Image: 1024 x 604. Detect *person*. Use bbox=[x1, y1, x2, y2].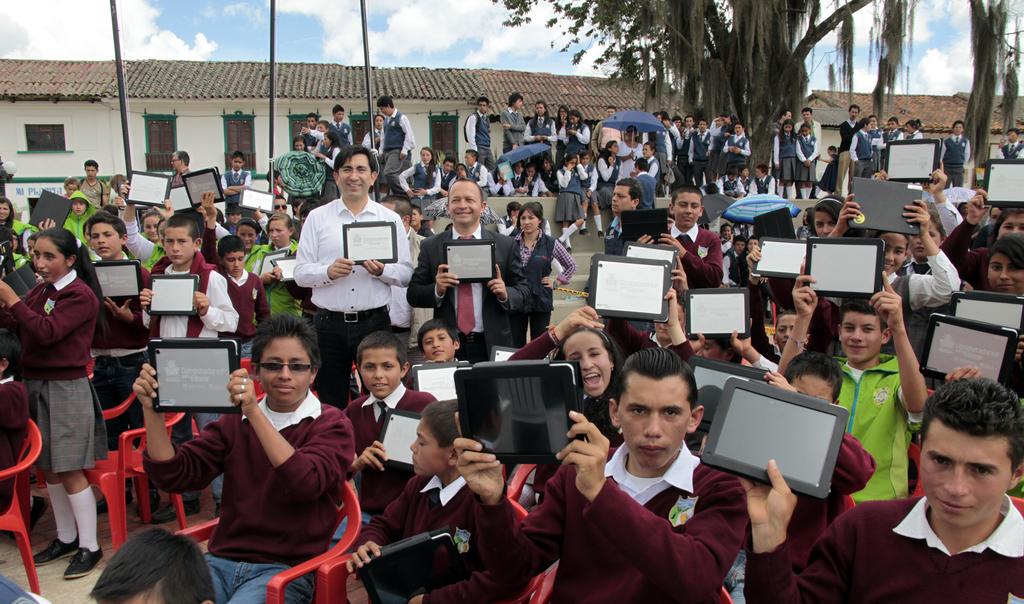
bbox=[879, 122, 902, 149].
